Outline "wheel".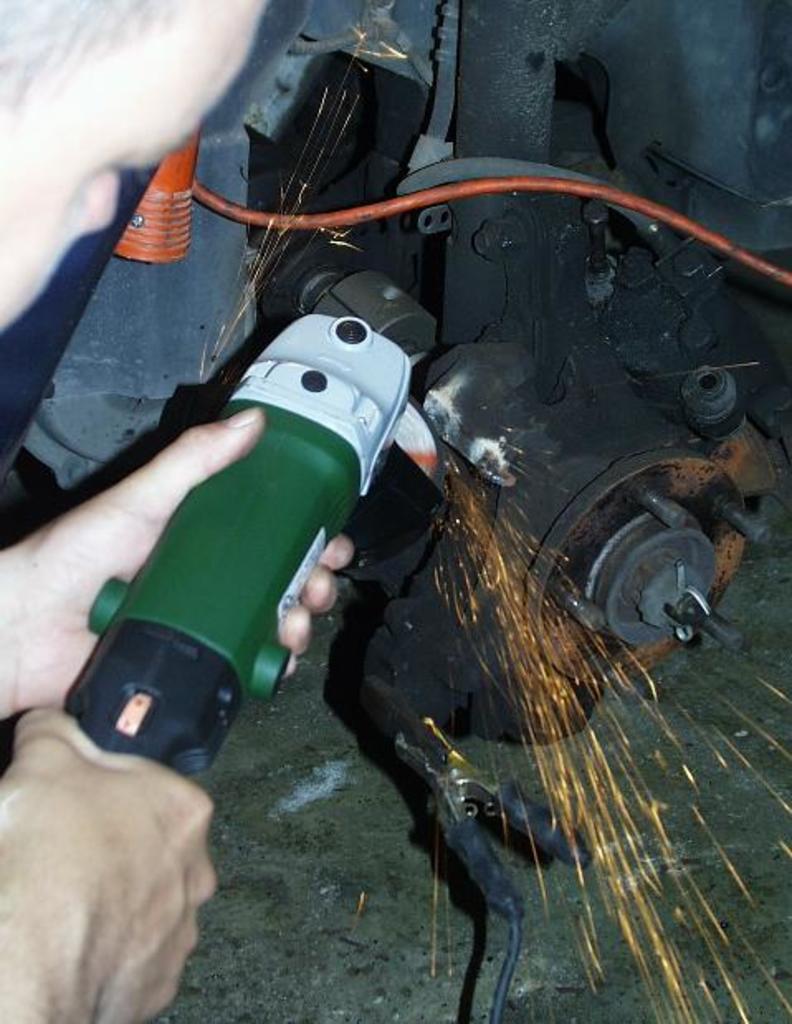
Outline: [589,519,716,650].
